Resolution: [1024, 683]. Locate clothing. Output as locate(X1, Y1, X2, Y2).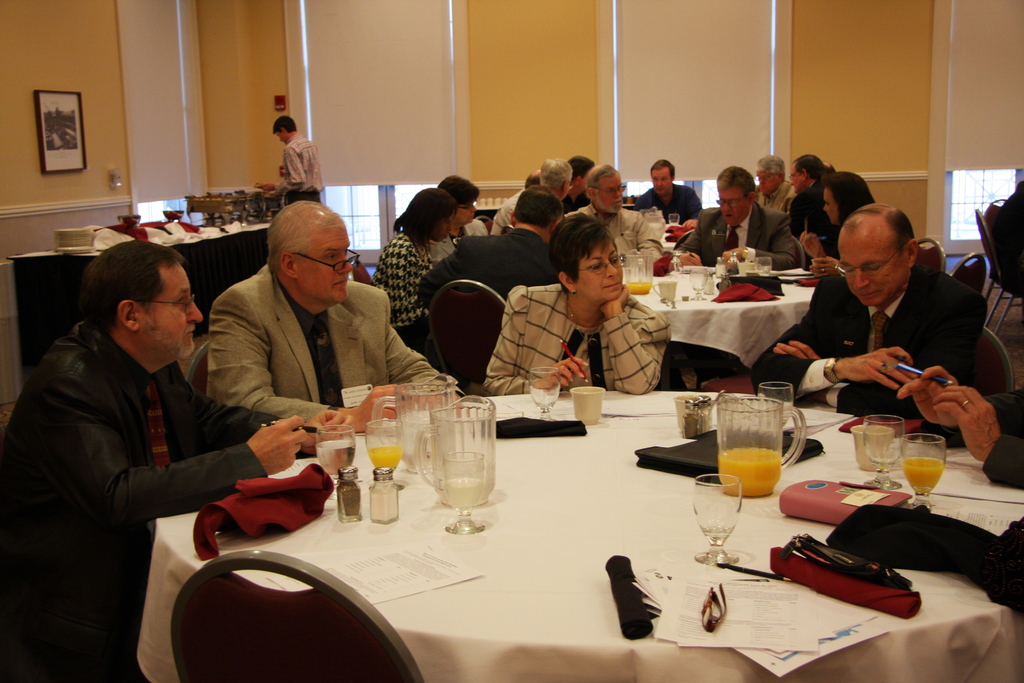
locate(372, 227, 435, 381).
